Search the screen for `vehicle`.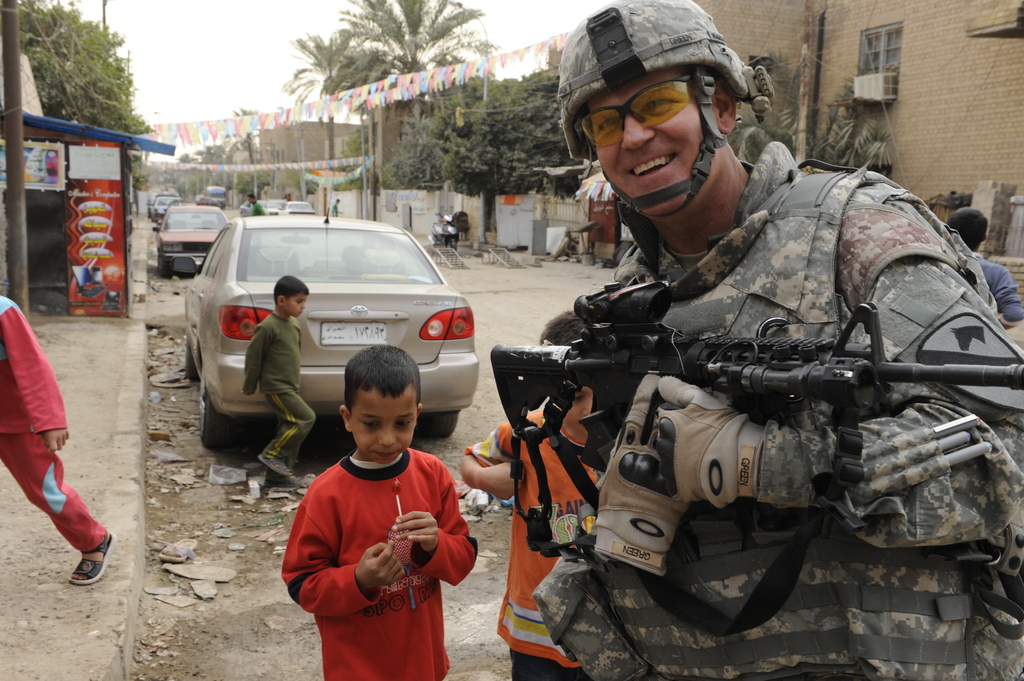
Found at detection(199, 182, 228, 211).
